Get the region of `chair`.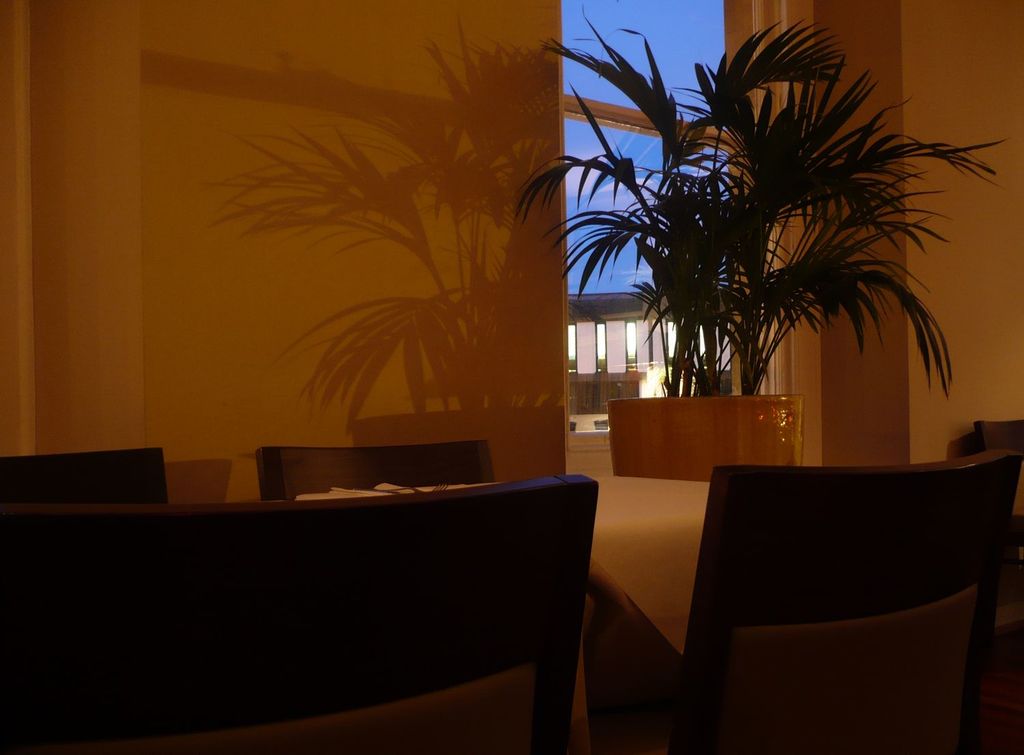
[left=652, top=431, right=1013, bottom=739].
